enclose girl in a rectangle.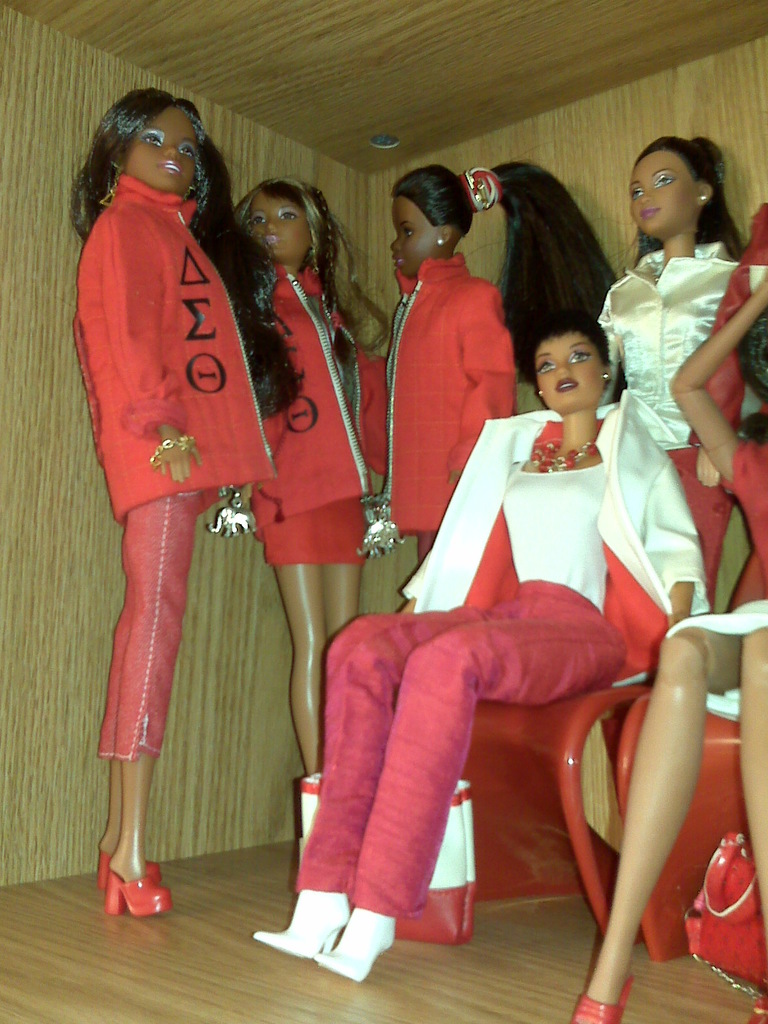
[65, 83, 307, 919].
